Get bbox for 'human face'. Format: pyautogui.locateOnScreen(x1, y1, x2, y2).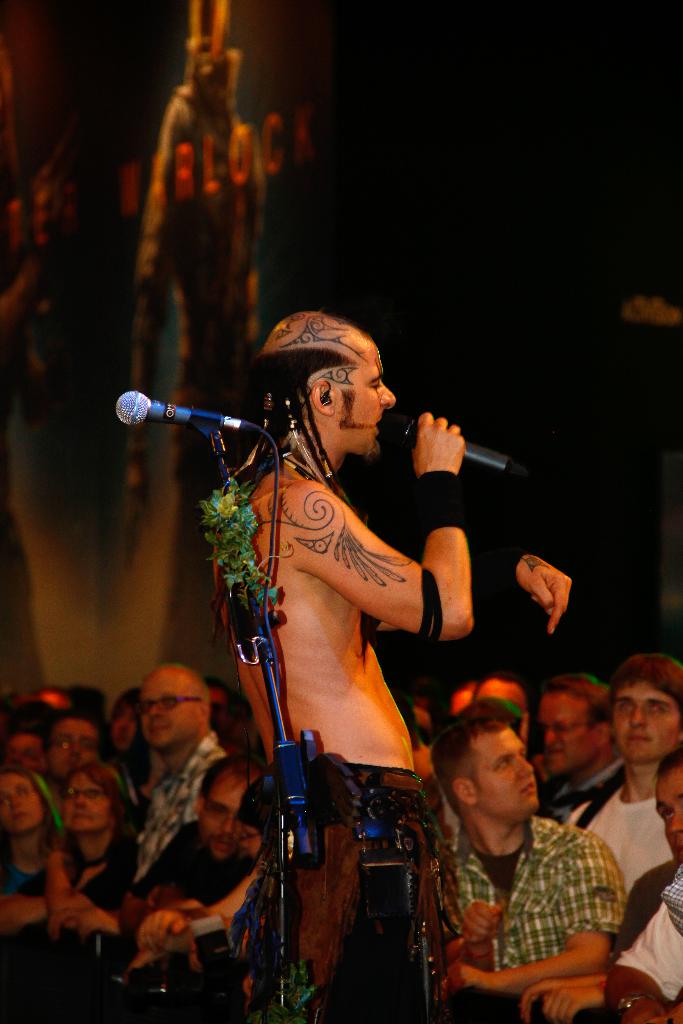
pyautogui.locateOnScreen(241, 812, 260, 863).
